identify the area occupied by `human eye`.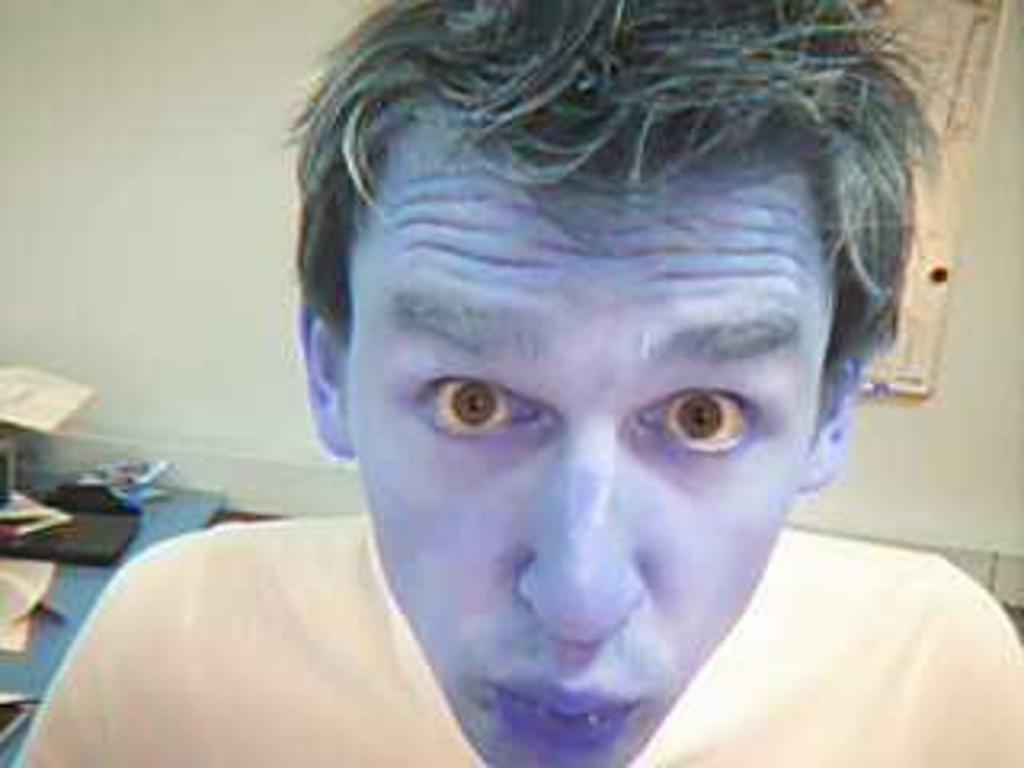
Area: l=627, t=365, r=800, b=486.
